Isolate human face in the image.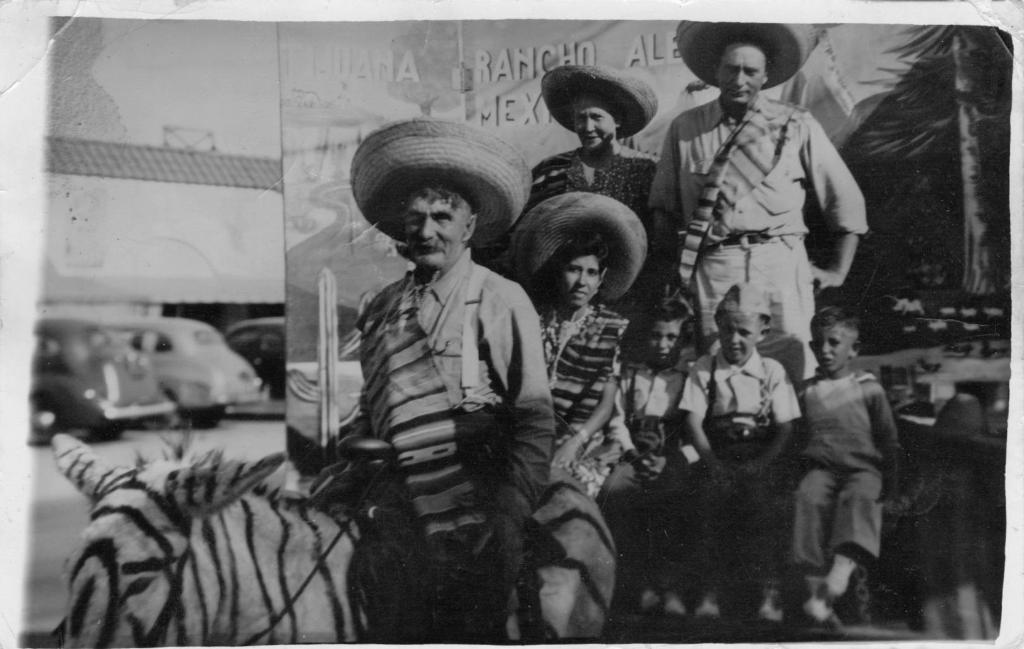
Isolated region: detection(716, 308, 758, 362).
